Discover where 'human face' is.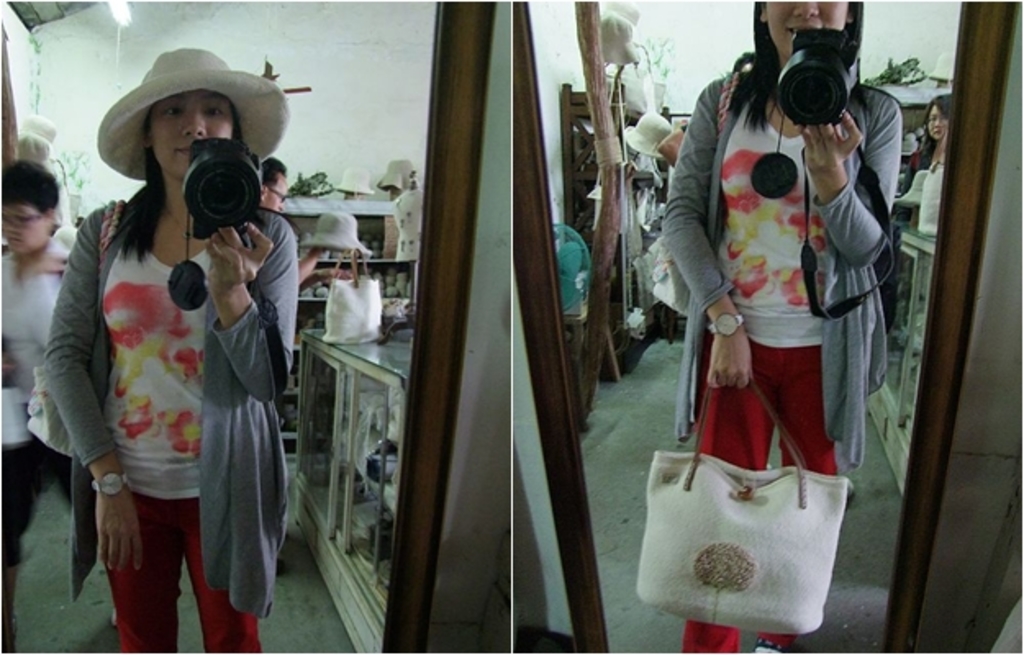
Discovered at <bbox>147, 87, 228, 175</bbox>.
